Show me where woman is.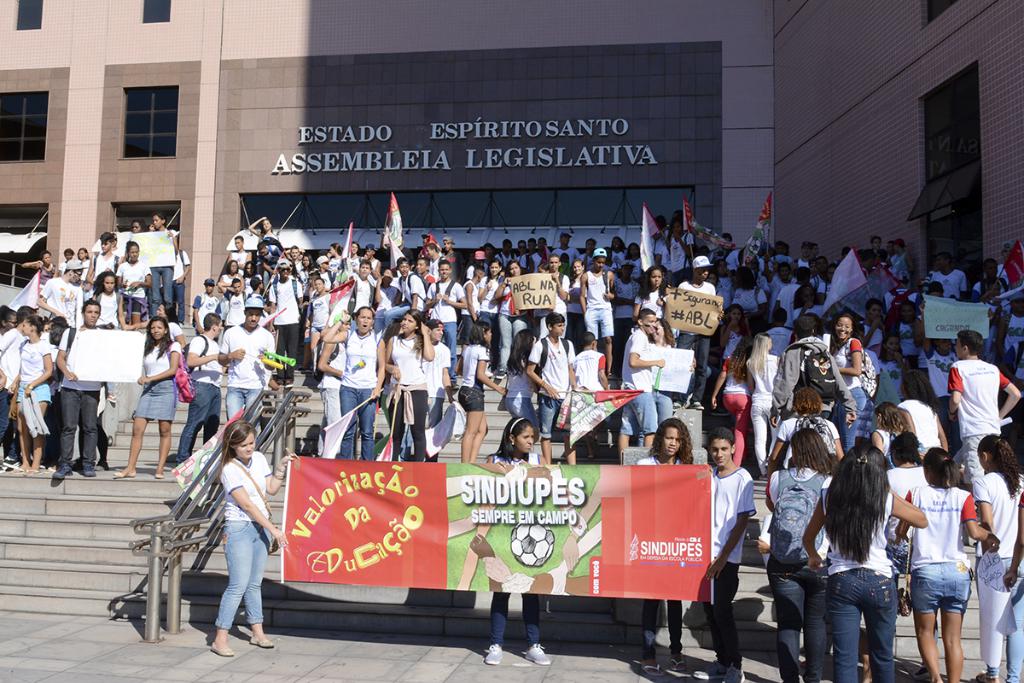
woman is at region(25, 251, 51, 283).
